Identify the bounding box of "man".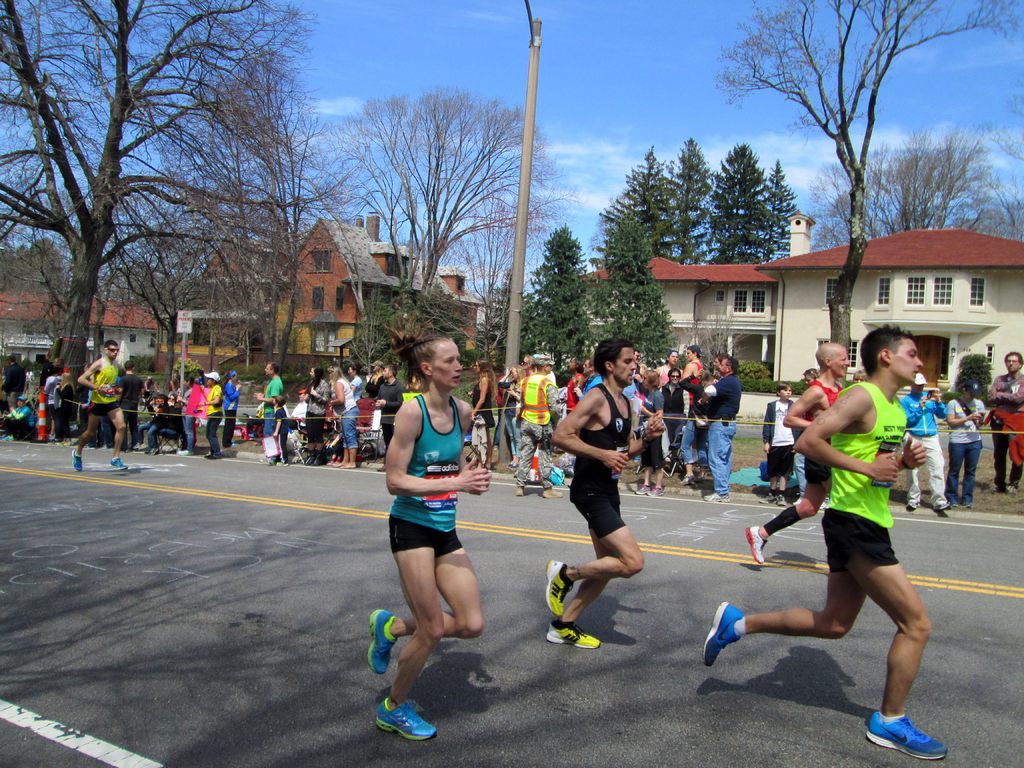
box=[676, 351, 746, 513].
